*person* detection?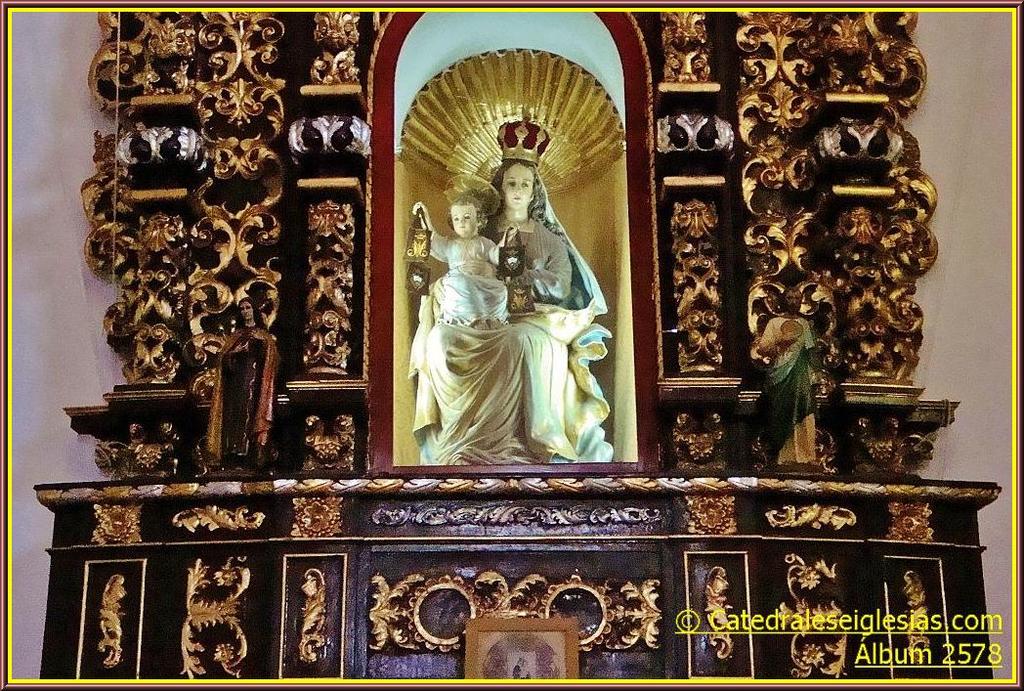
(489,118,577,315)
